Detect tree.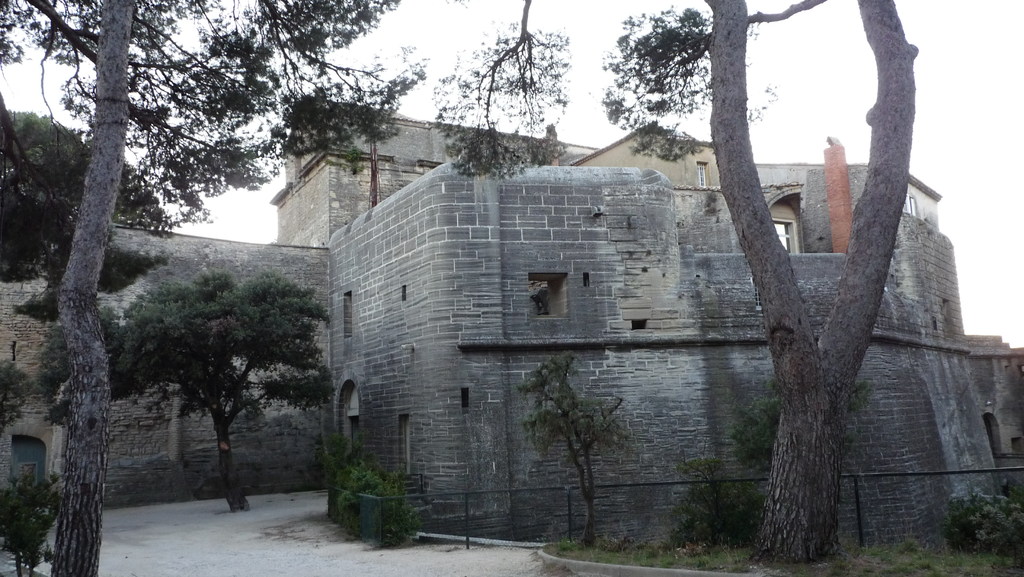
Detected at detection(39, 0, 132, 576).
